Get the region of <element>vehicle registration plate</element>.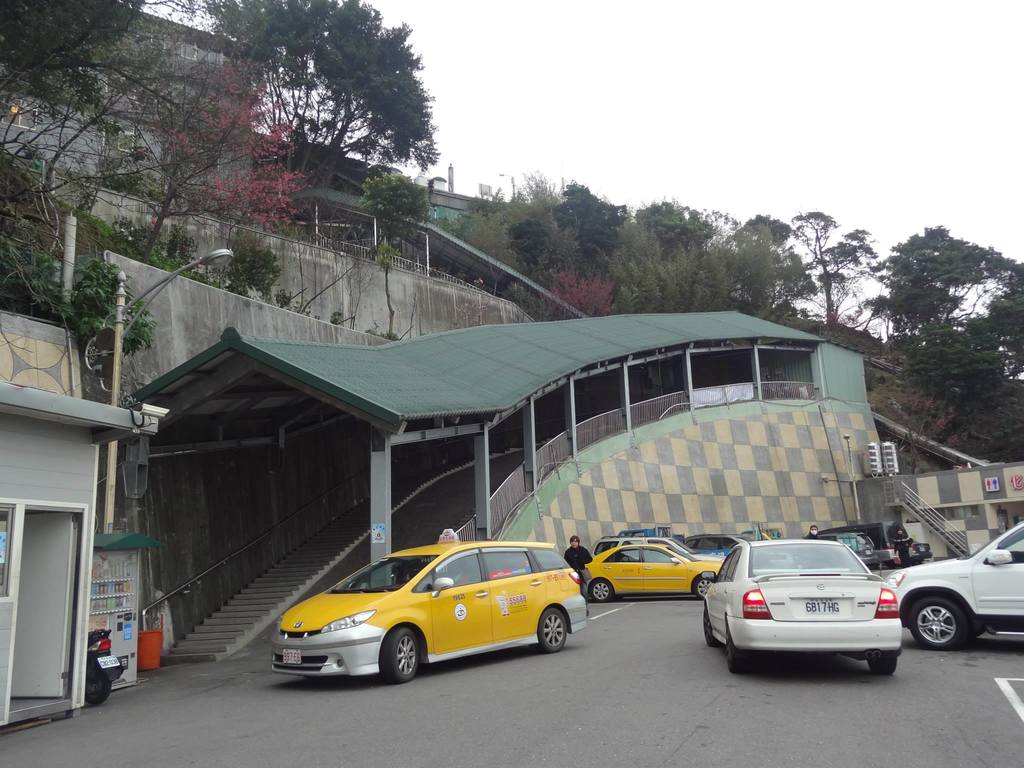
<box>791,596,852,615</box>.
